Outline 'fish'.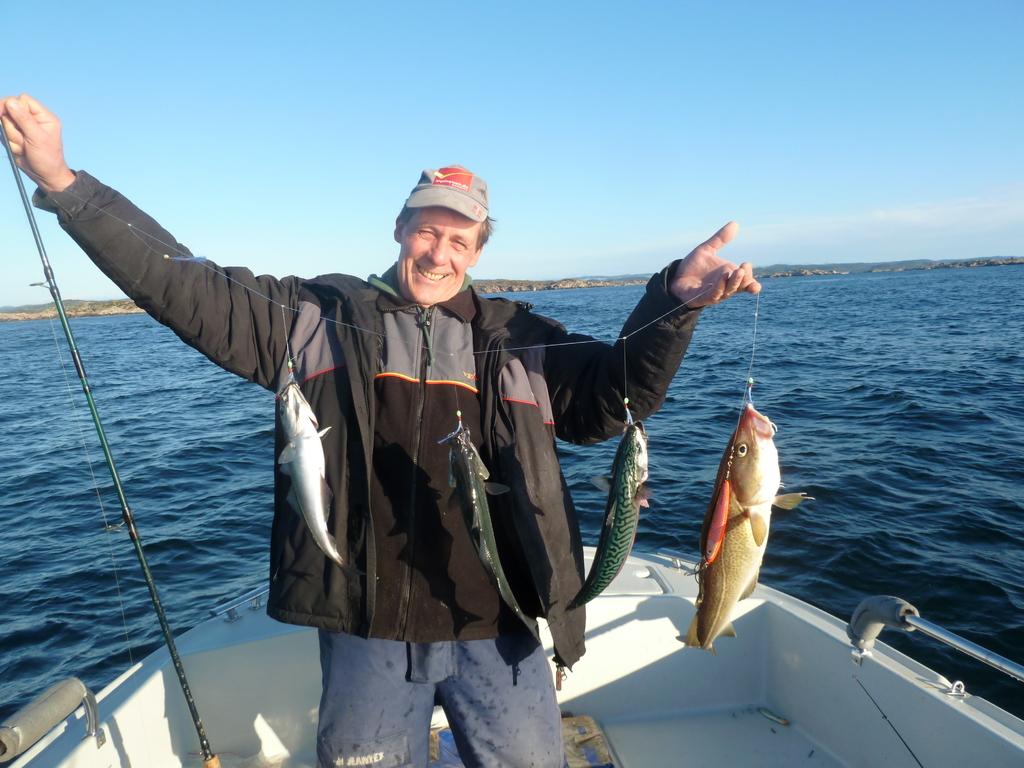
Outline: bbox(445, 424, 541, 637).
